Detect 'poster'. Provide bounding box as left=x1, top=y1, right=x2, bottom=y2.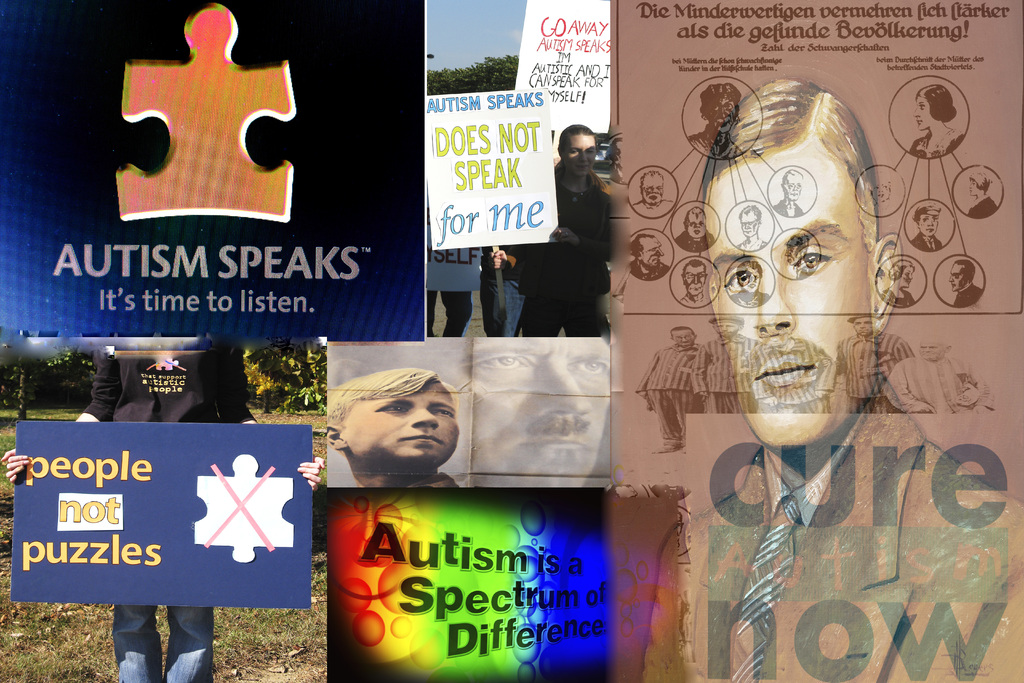
left=326, top=337, right=479, bottom=488.
